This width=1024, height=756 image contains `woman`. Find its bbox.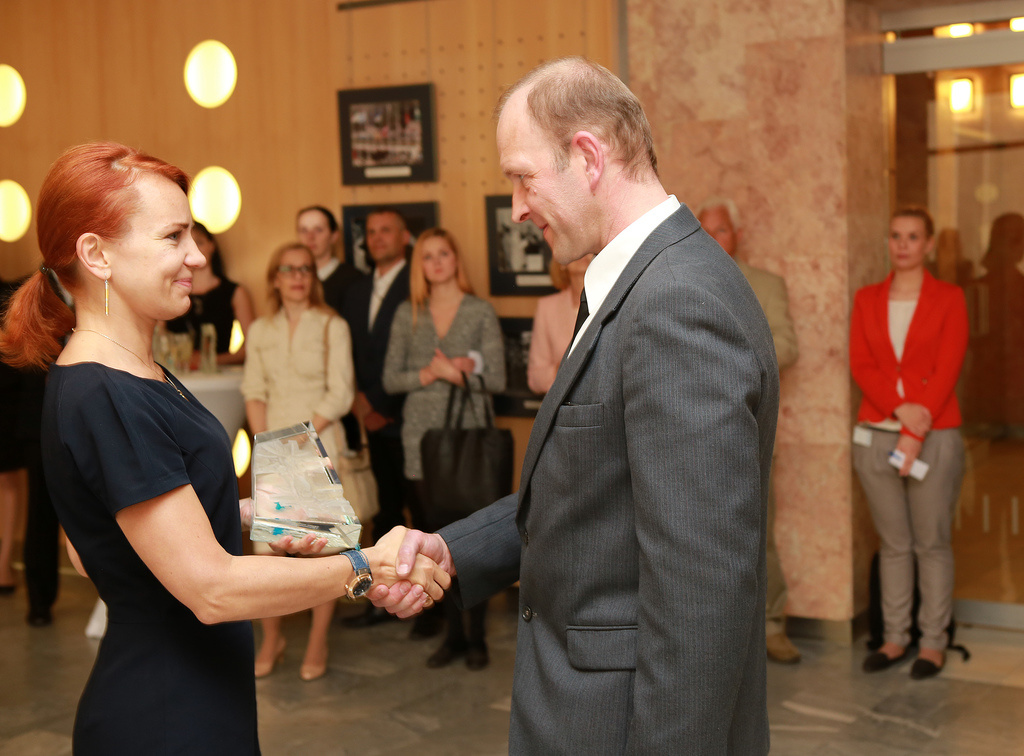
{"x1": 847, "y1": 209, "x2": 972, "y2": 682}.
